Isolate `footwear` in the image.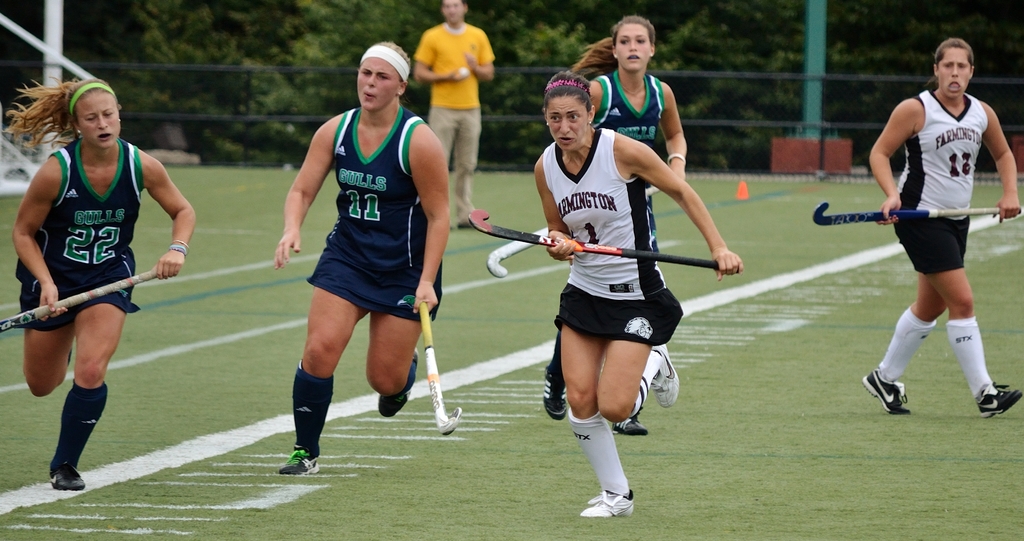
Isolated region: select_region(860, 369, 915, 417).
